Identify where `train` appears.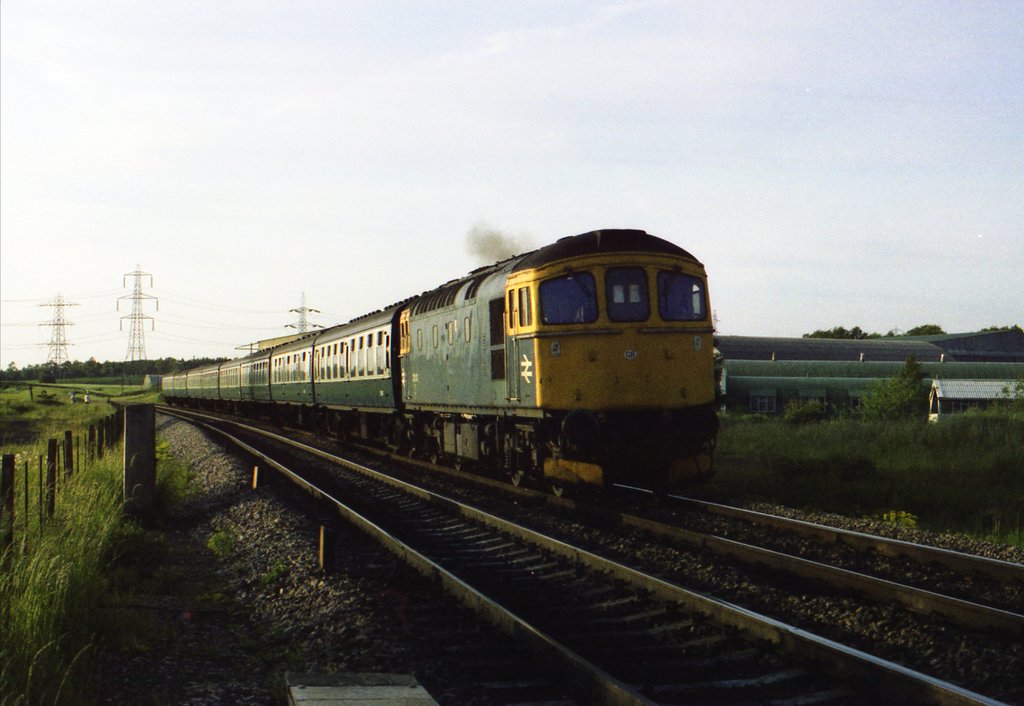
Appears at x1=161 y1=222 x2=719 y2=495.
